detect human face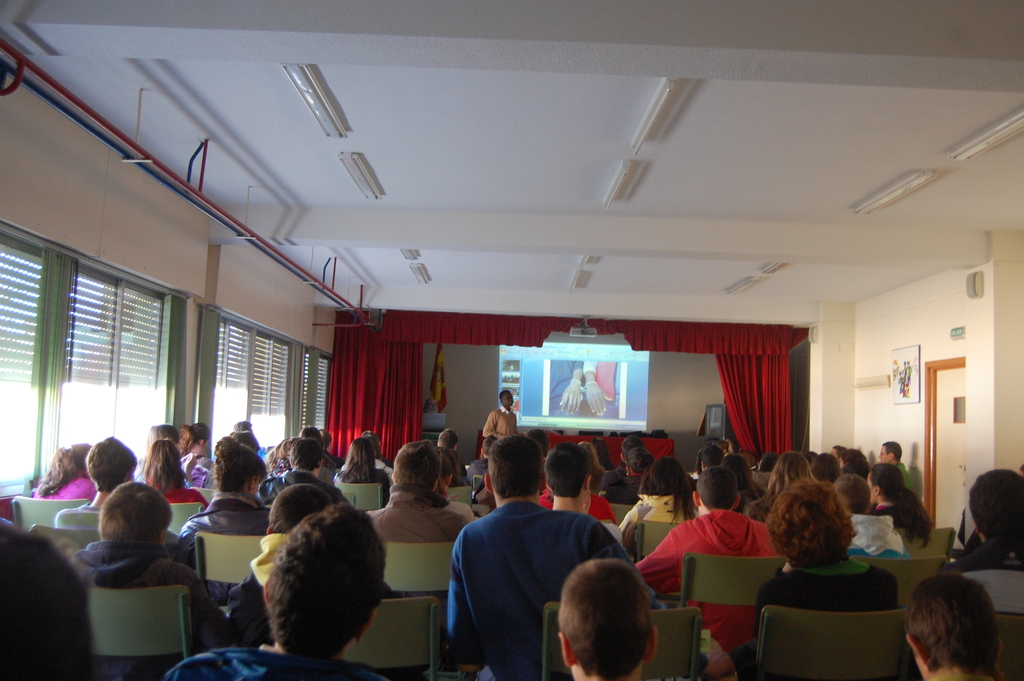
503,389,516,410
